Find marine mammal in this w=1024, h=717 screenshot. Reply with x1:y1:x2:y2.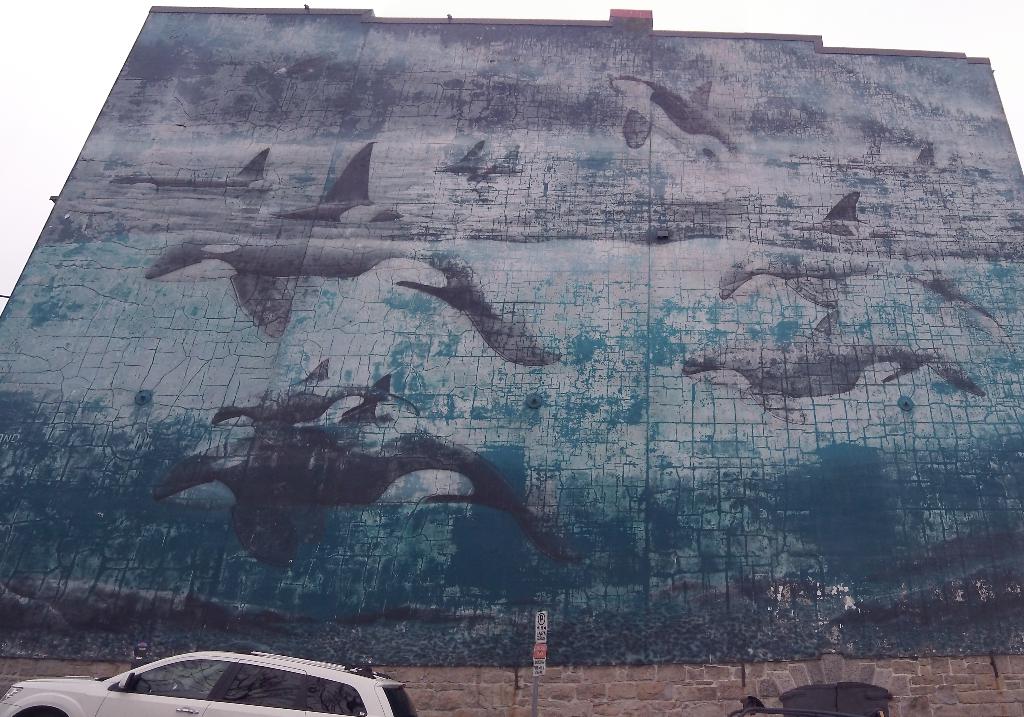
211:362:413:426.
